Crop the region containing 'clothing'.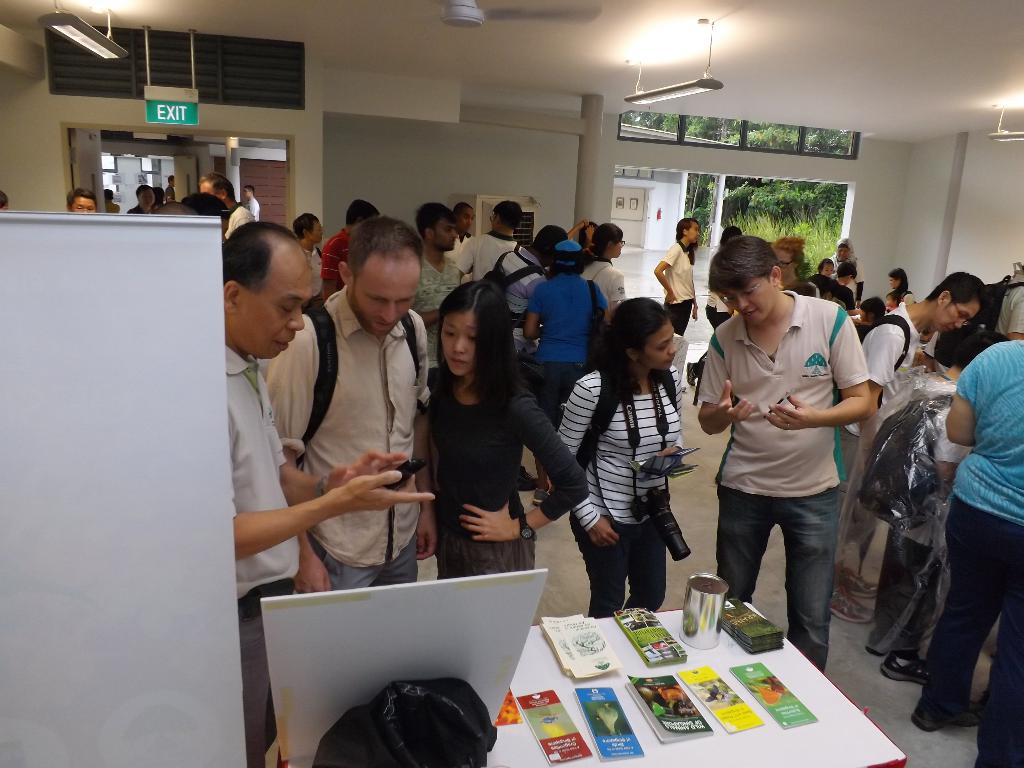
Crop region: (left=497, top=243, right=546, bottom=369).
